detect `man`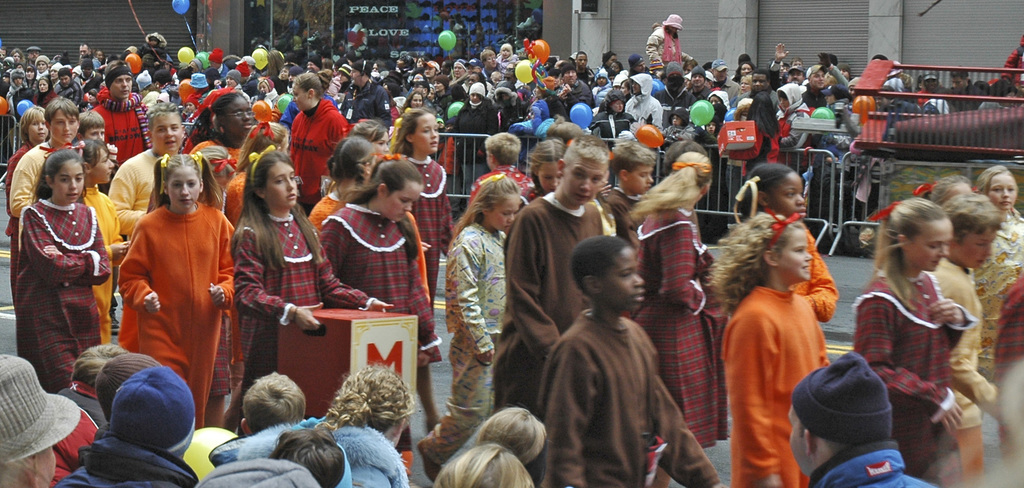
locate(53, 67, 84, 107)
